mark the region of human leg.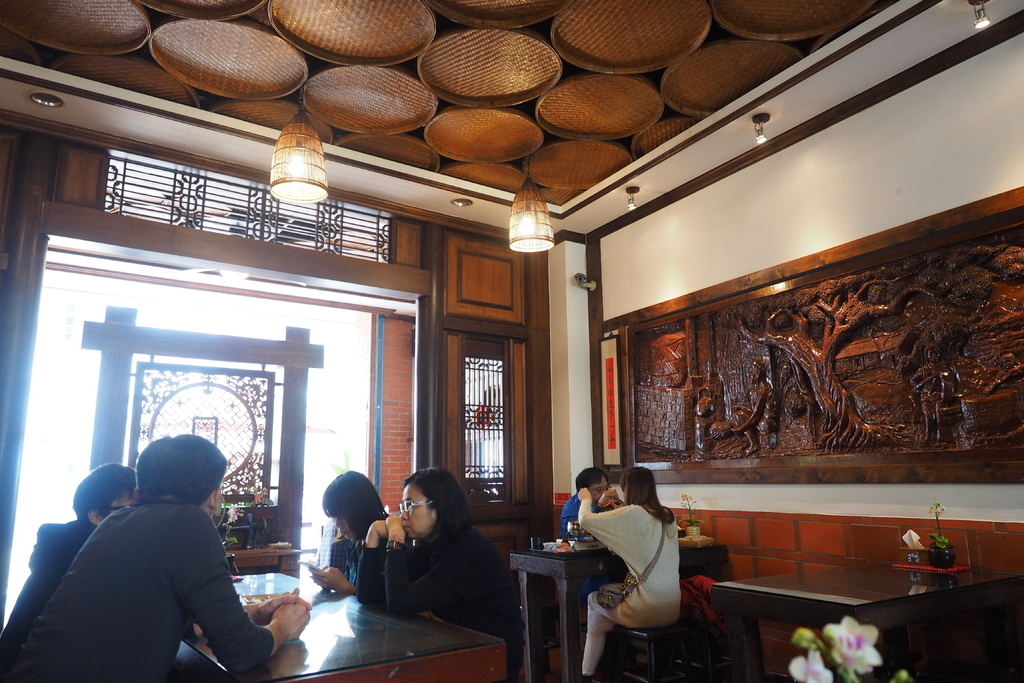
Region: <region>582, 609, 616, 679</region>.
